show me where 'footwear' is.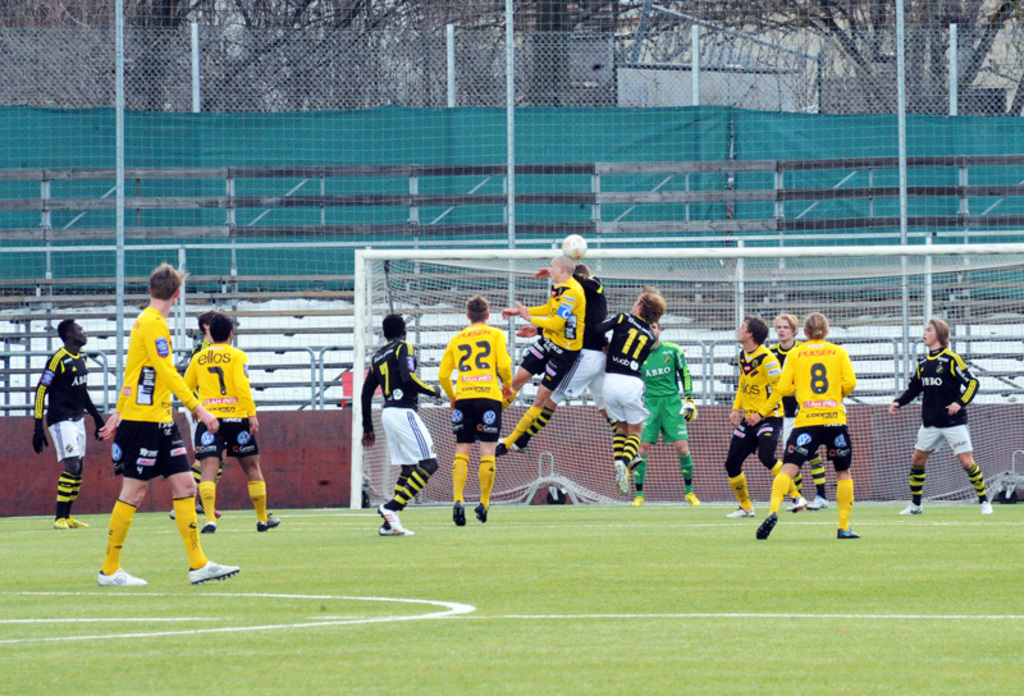
'footwear' is at bbox=[756, 514, 776, 536].
